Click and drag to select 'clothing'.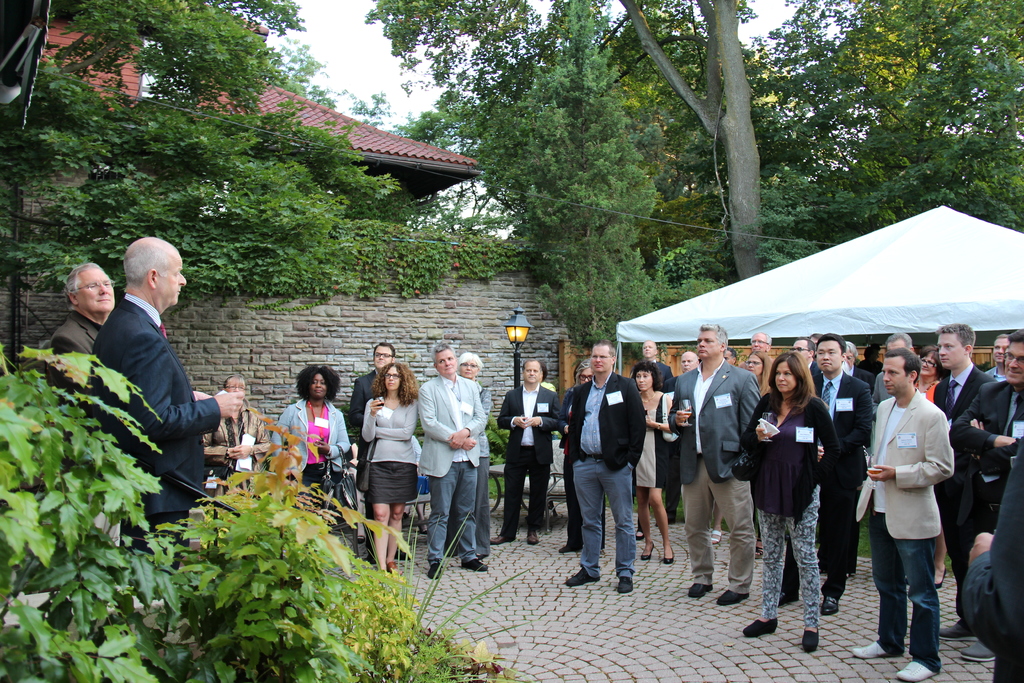
Selection: [left=577, top=369, right=649, bottom=582].
